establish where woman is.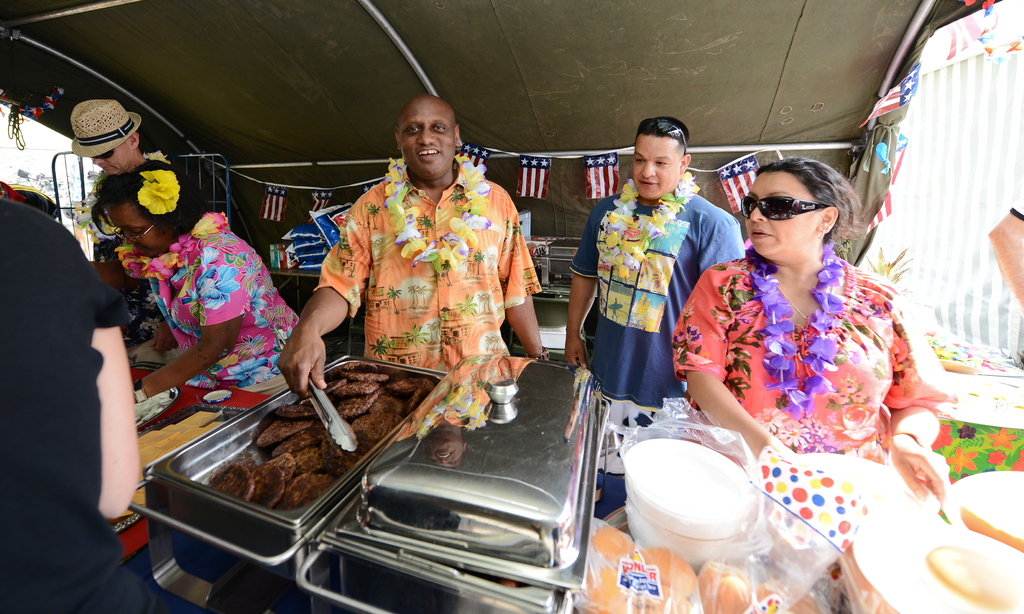
Established at Rect(92, 159, 305, 404).
